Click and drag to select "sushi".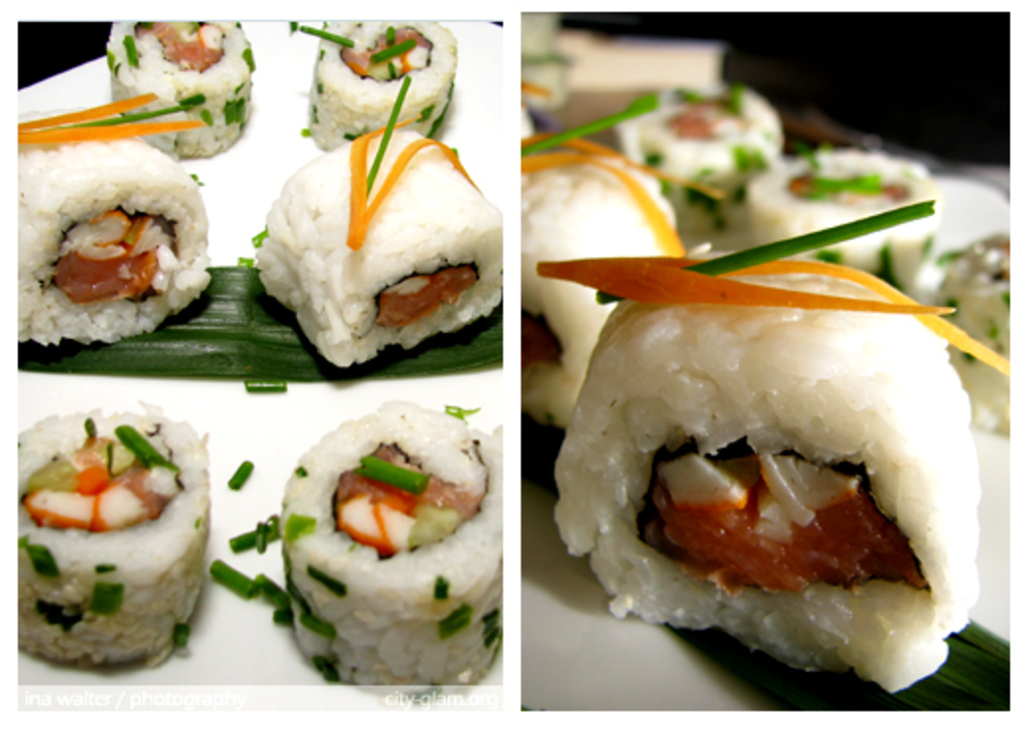
Selection: x1=309, y1=14, x2=460, y2=147.
